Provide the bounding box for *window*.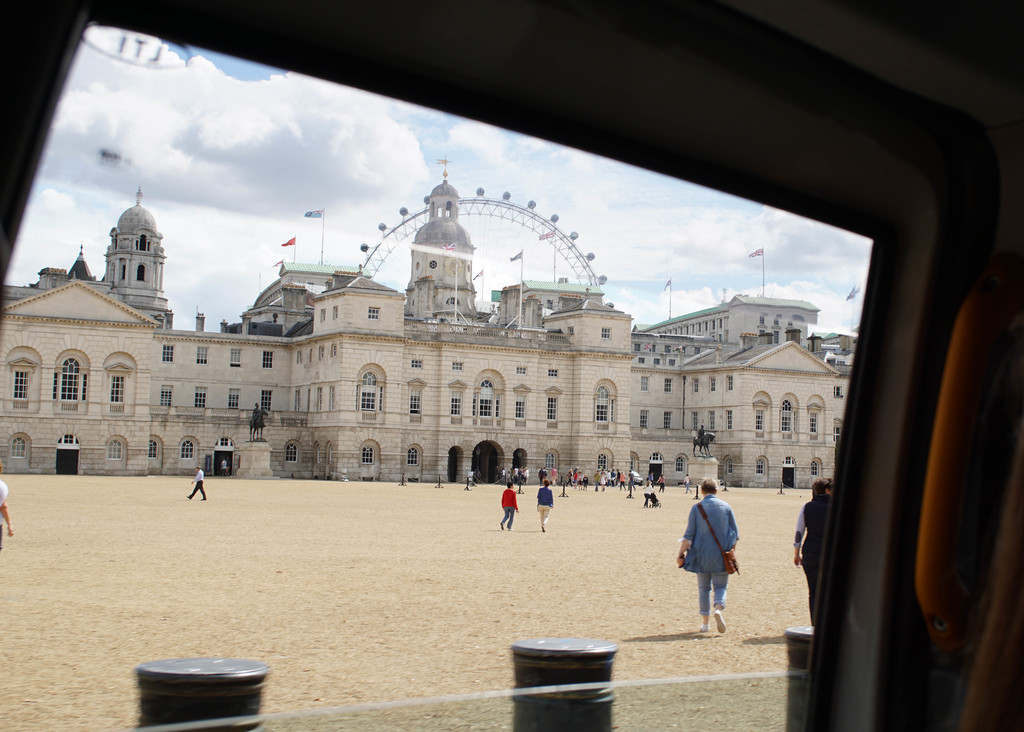
(60, 357, 78, 405).
